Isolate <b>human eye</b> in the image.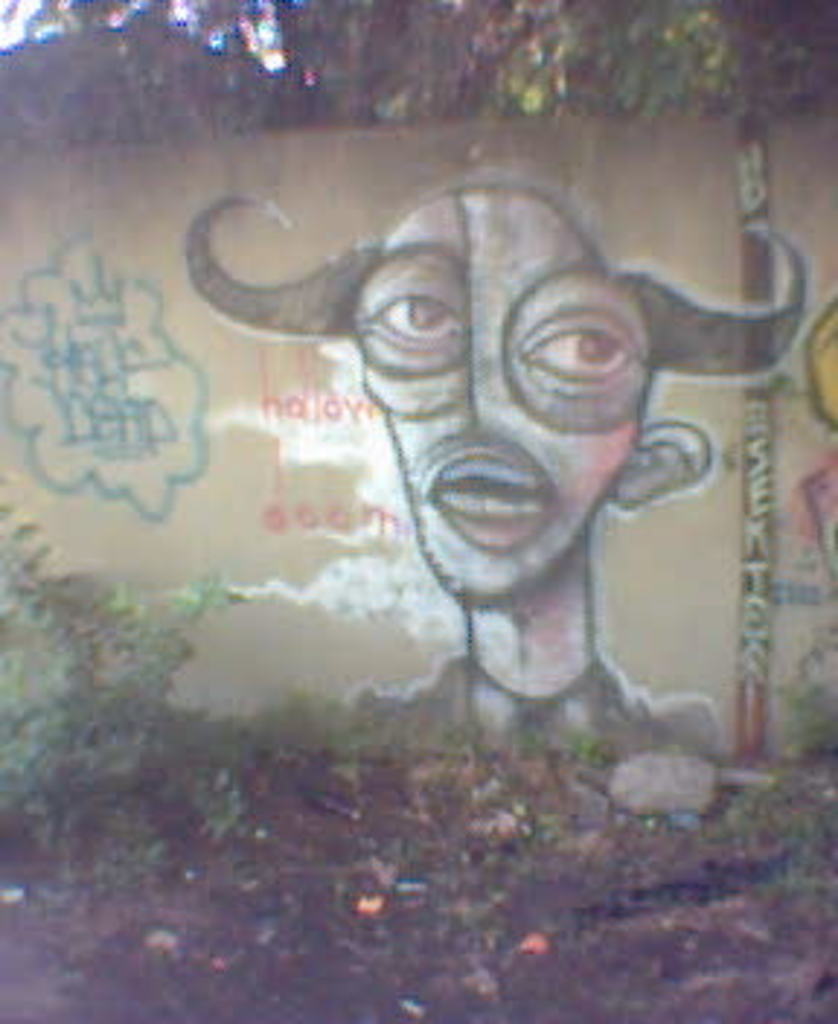
Isolated region: {"left": 515, "top": 303, "right": 643, "bottom": 384}.
